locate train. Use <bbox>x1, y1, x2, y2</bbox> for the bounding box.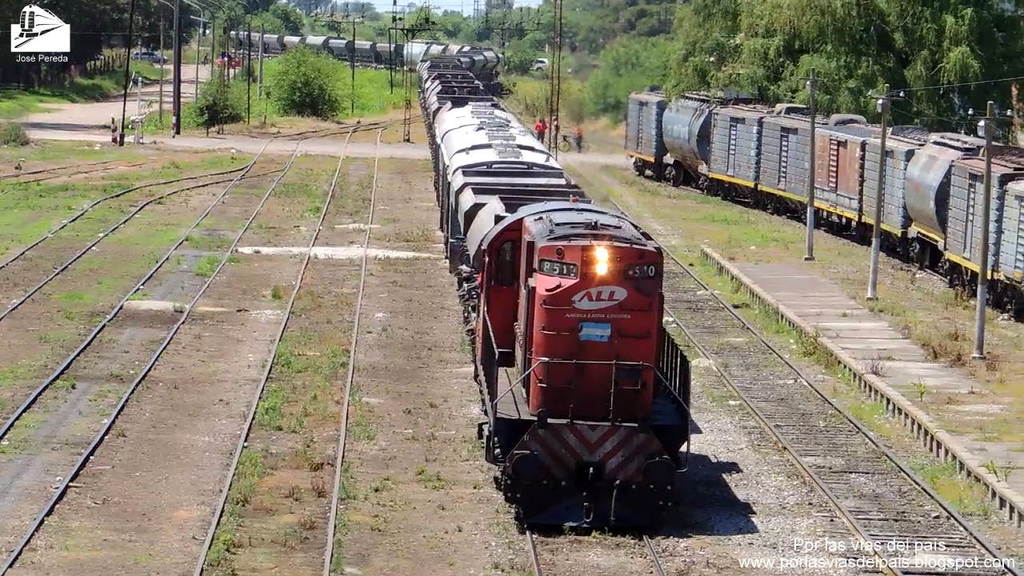
<bbox>625, 88, 1023, 319</bbox>.
